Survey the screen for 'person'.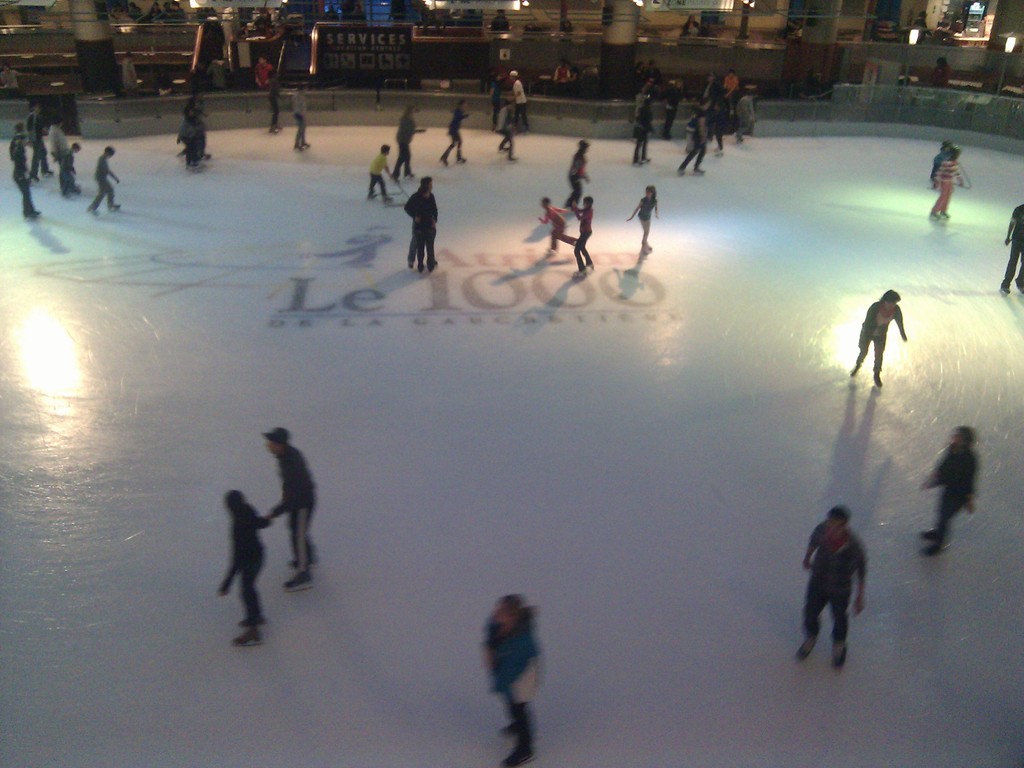
Survey found: detection(12, 137, 43, 220).
